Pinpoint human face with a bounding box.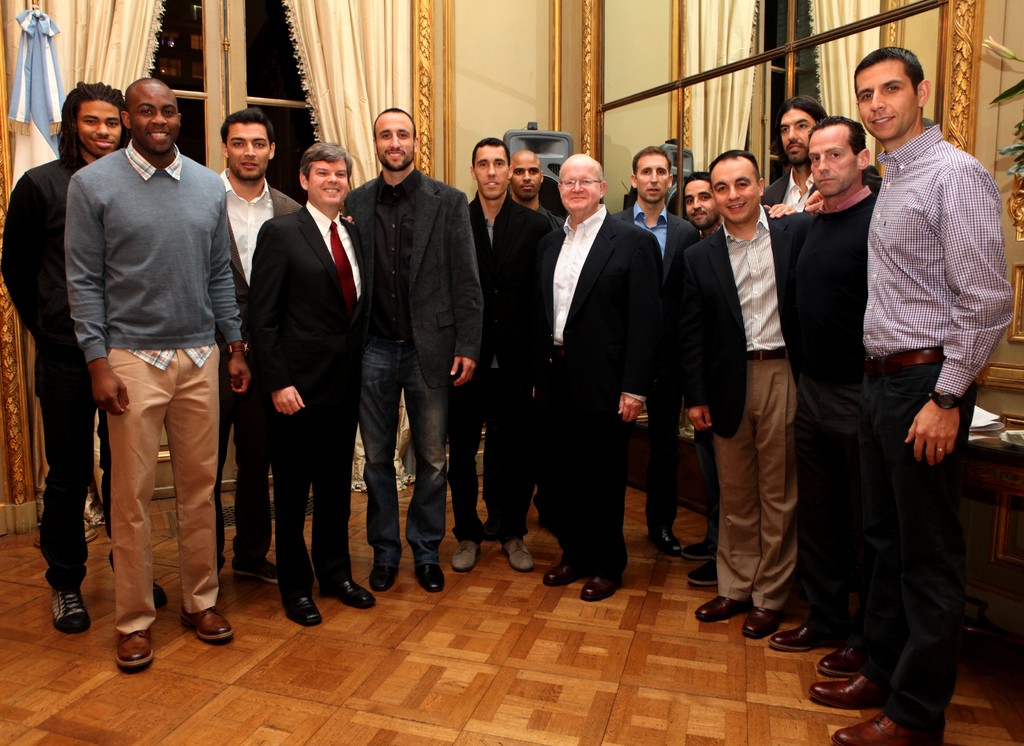
{"left": 682, "top": 178, "right": 711, "bottom": 227}.
